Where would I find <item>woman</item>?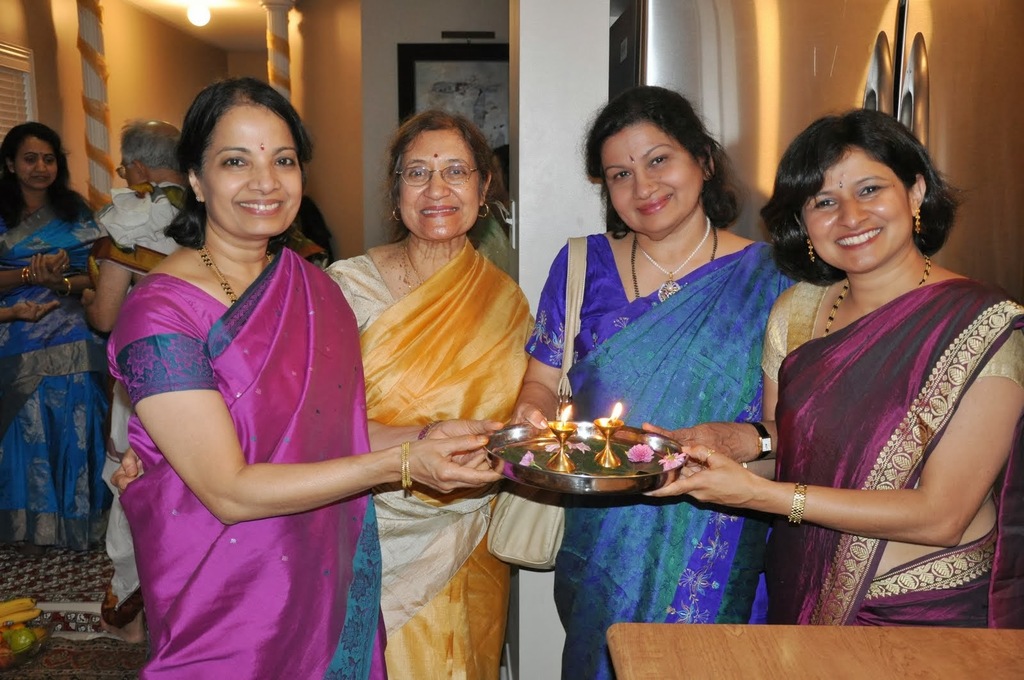
At 643,106,1023,632.
